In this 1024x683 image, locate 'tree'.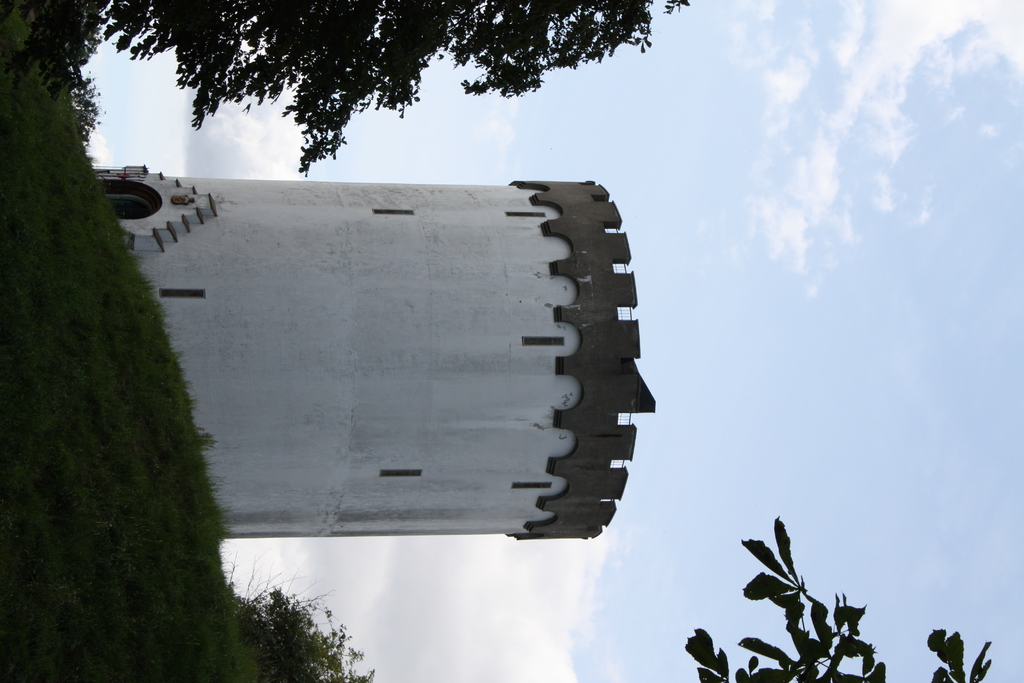
Bounding box: 5, 1, 691, 177.
